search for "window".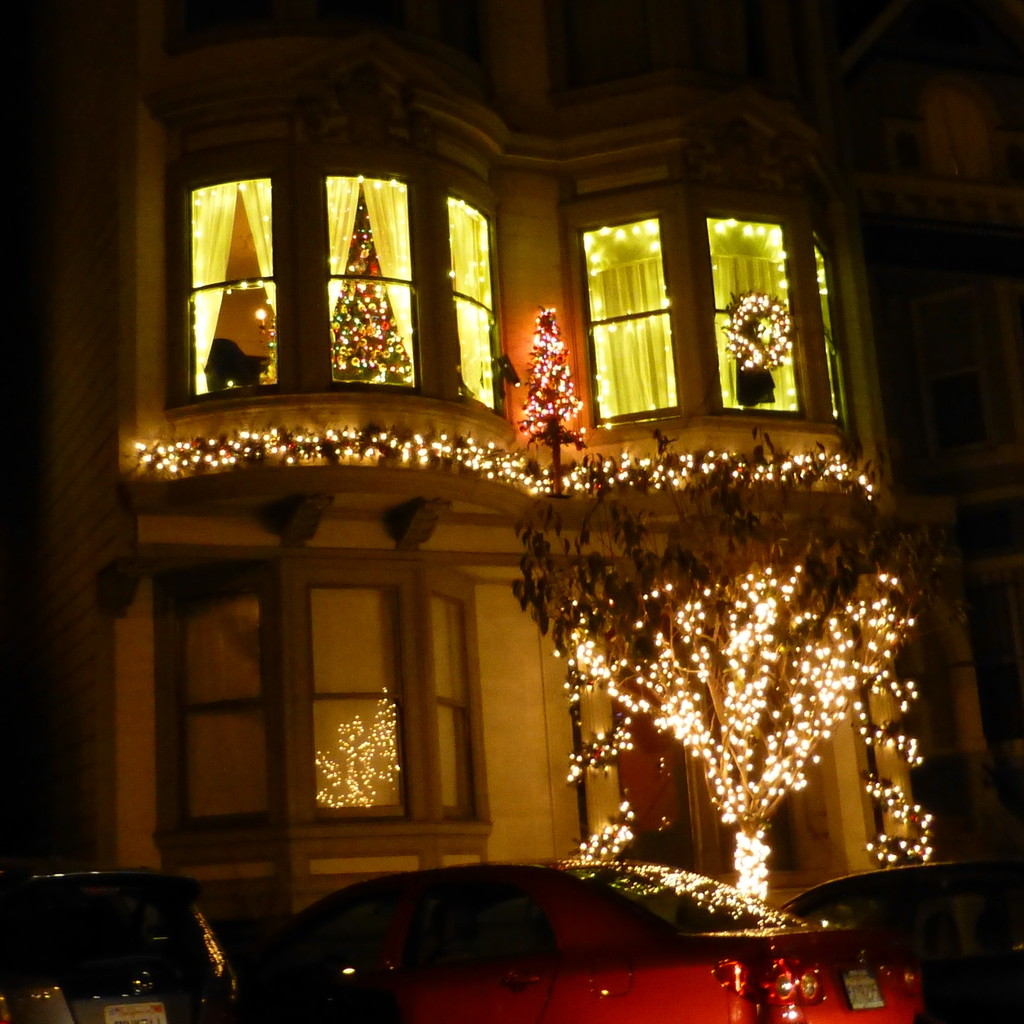
Found at 186/595/263/819.
